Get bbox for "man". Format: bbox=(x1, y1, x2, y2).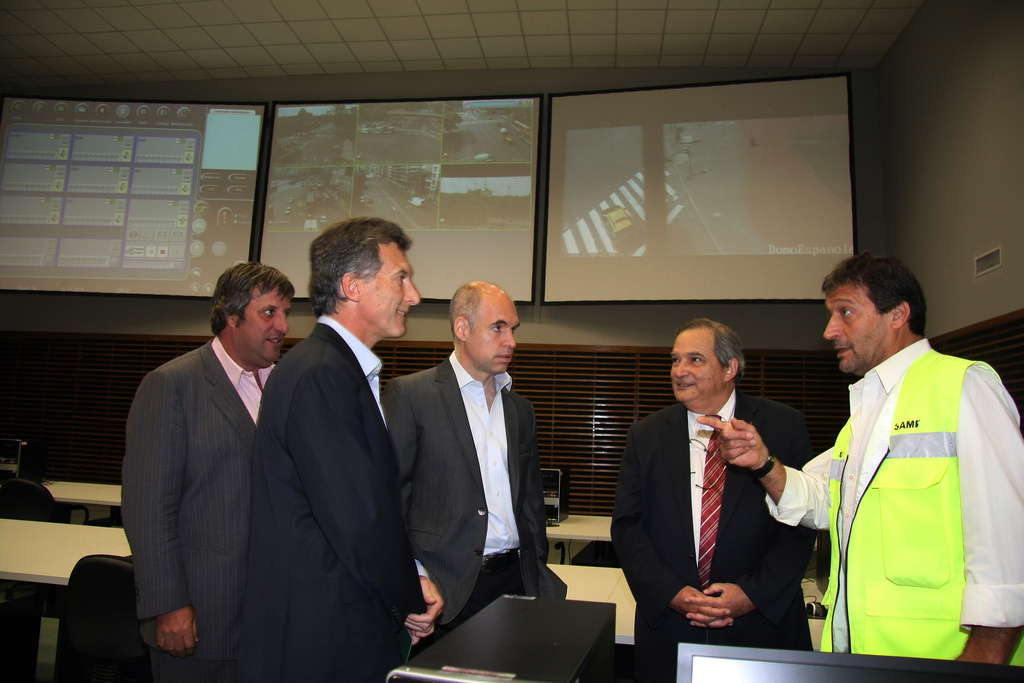
bbox=(123, 259, 298, 682).
